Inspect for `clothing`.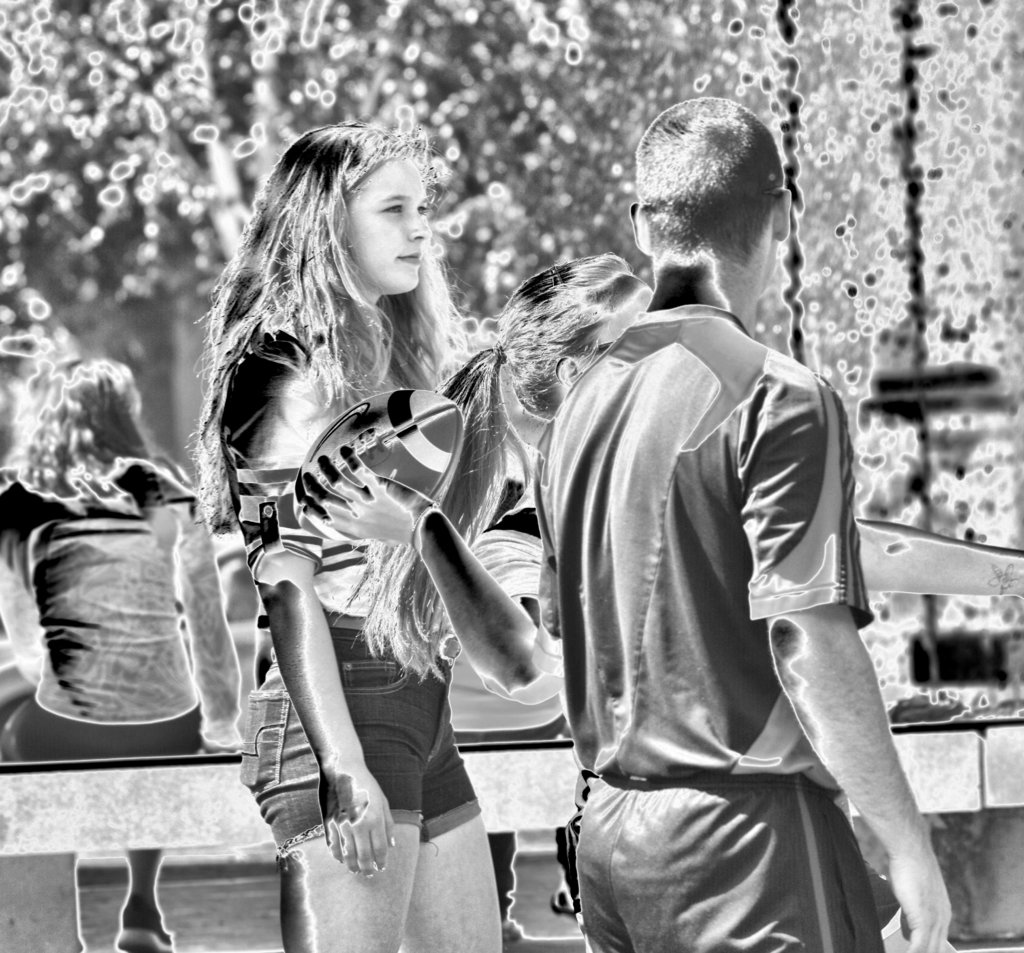
Inspection: (left=0, top=455, right=202, bottom=892).
